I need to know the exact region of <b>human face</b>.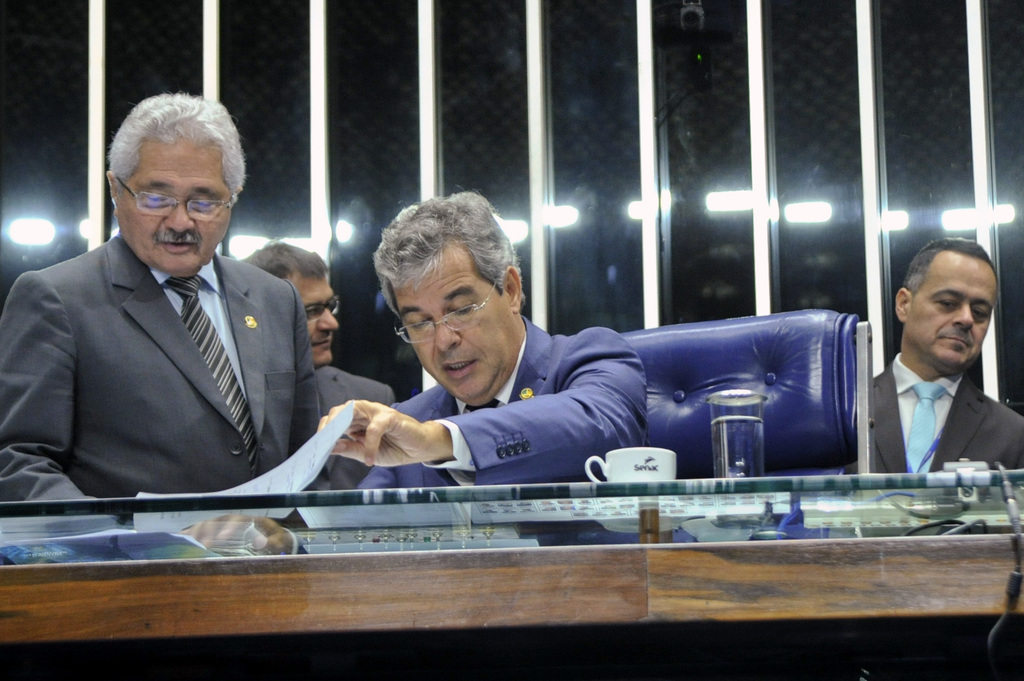
Region: 111,134,237,278.
